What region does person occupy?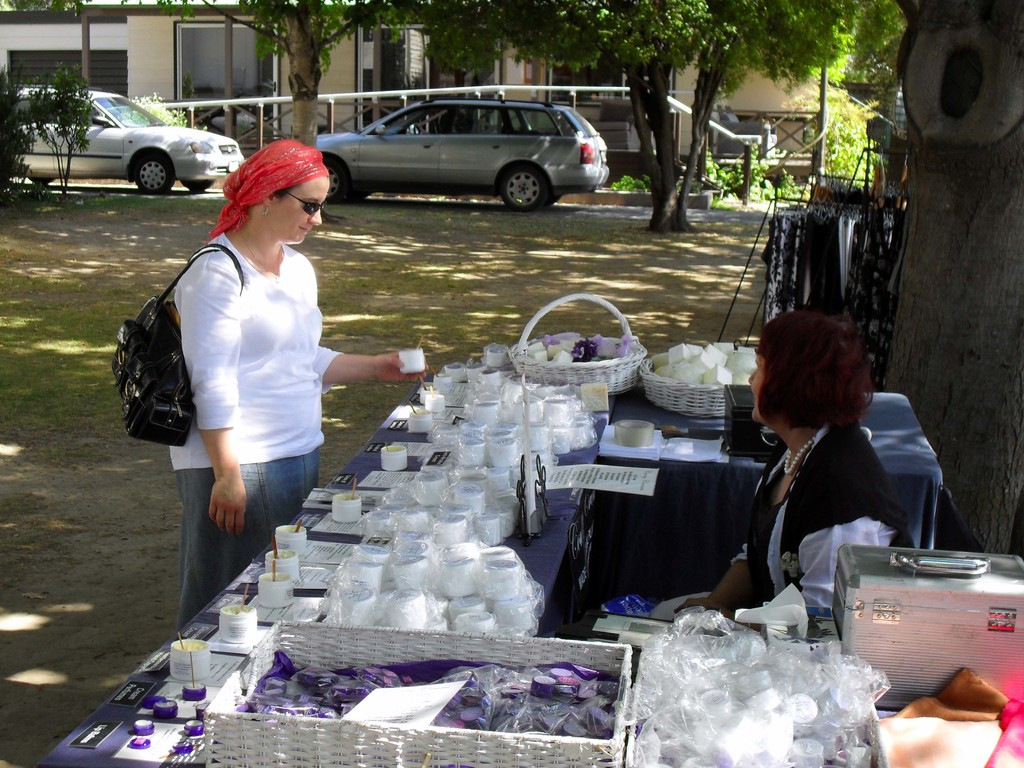
(652,308,924,638).
